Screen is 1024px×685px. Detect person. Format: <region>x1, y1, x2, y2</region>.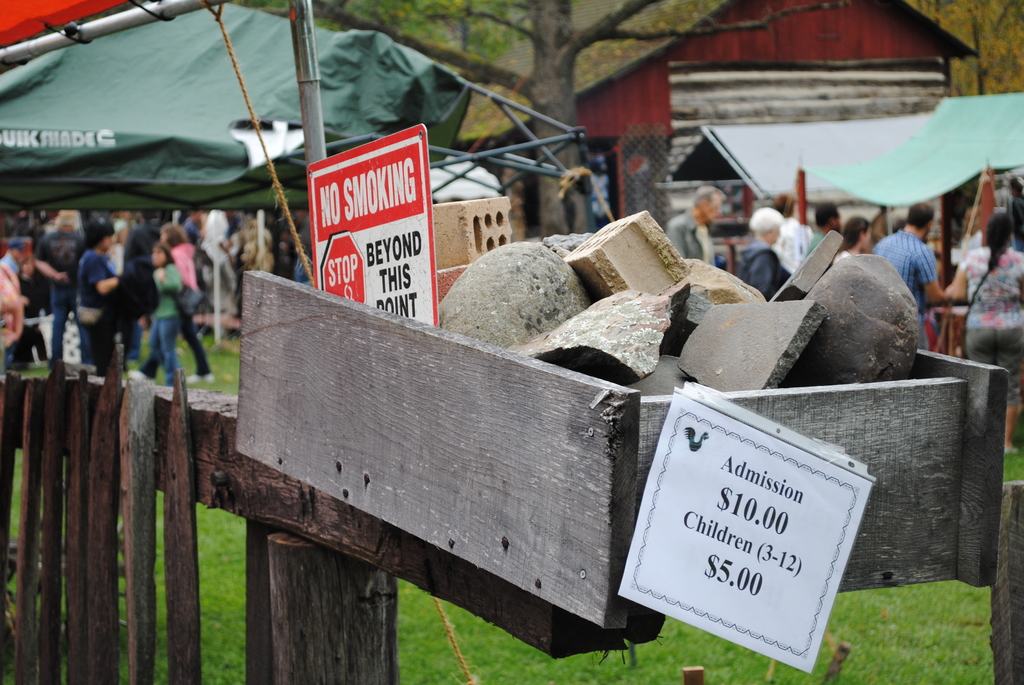
<region>1, 232, 21, 278</region>.
